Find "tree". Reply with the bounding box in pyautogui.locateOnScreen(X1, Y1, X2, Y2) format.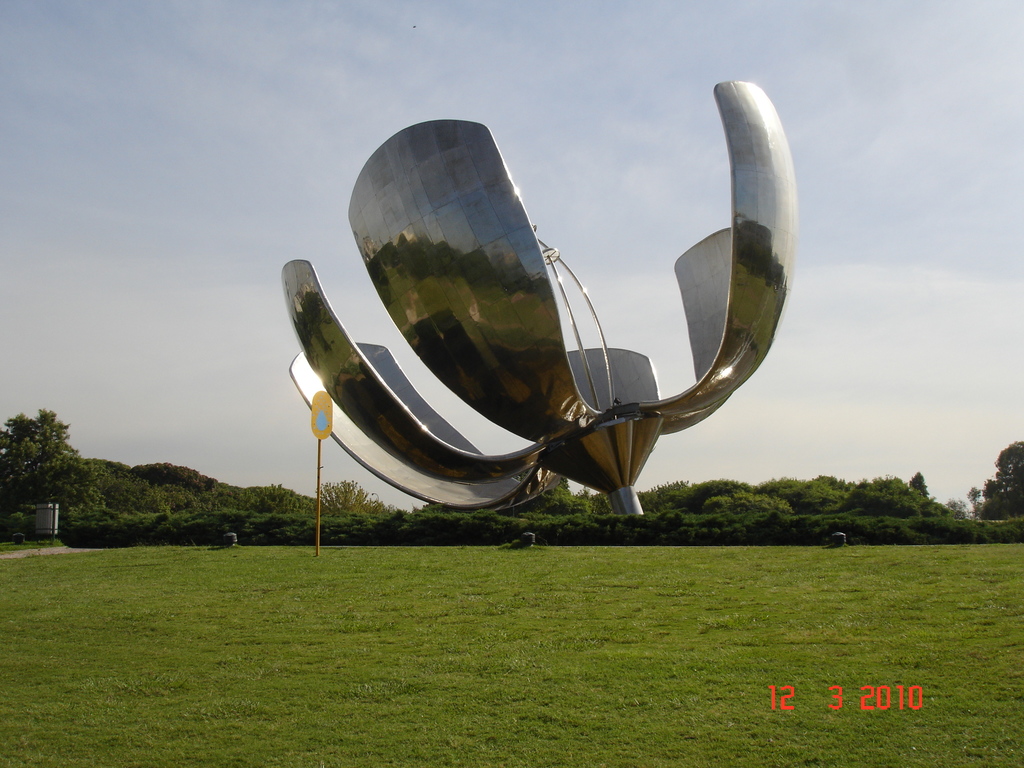
pyautogui.locateOnScreen(227, 484, 316, 516).
